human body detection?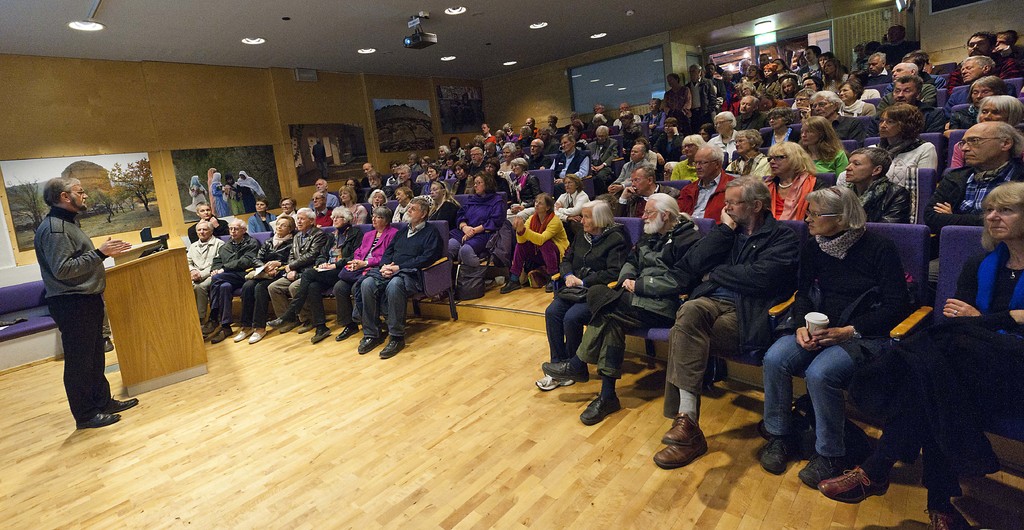
bbox=(652, 179, 809, 466)
